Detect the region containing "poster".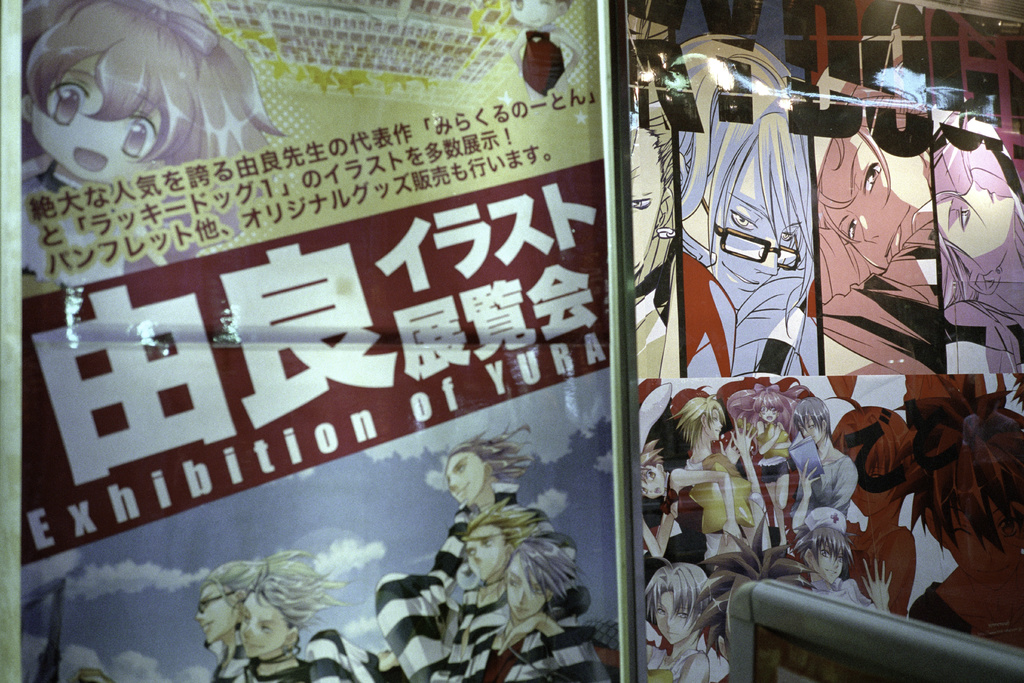
bbox(0, 0, 623, 682).
